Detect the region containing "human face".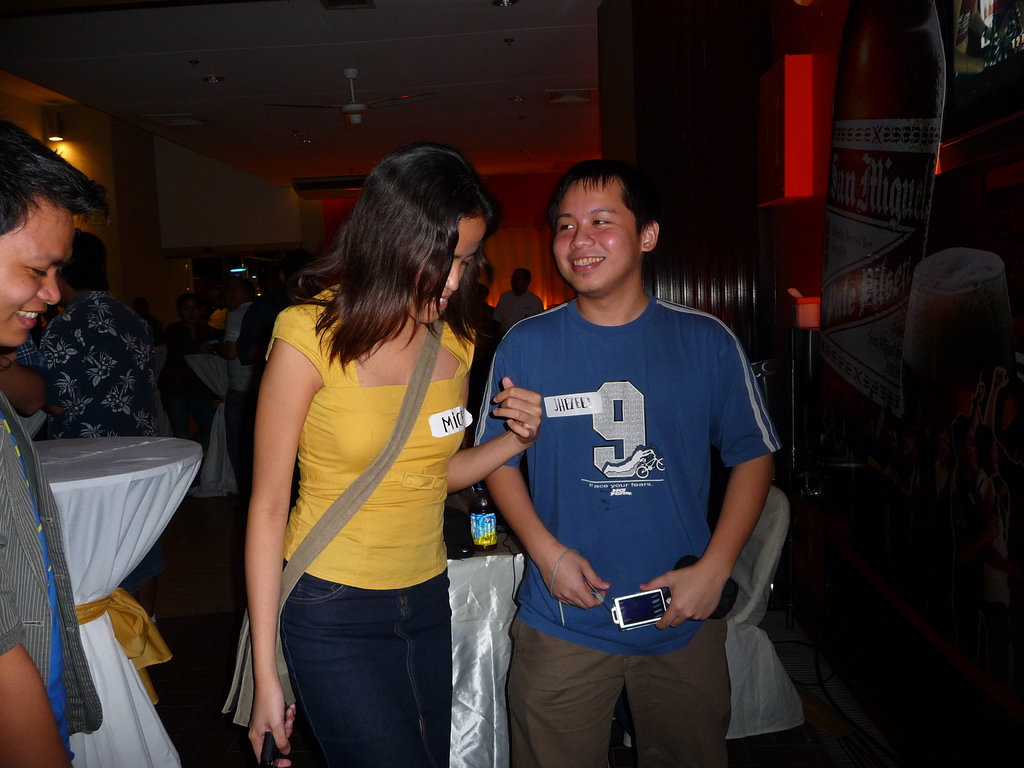
rect(412, 216, 486, 321).
